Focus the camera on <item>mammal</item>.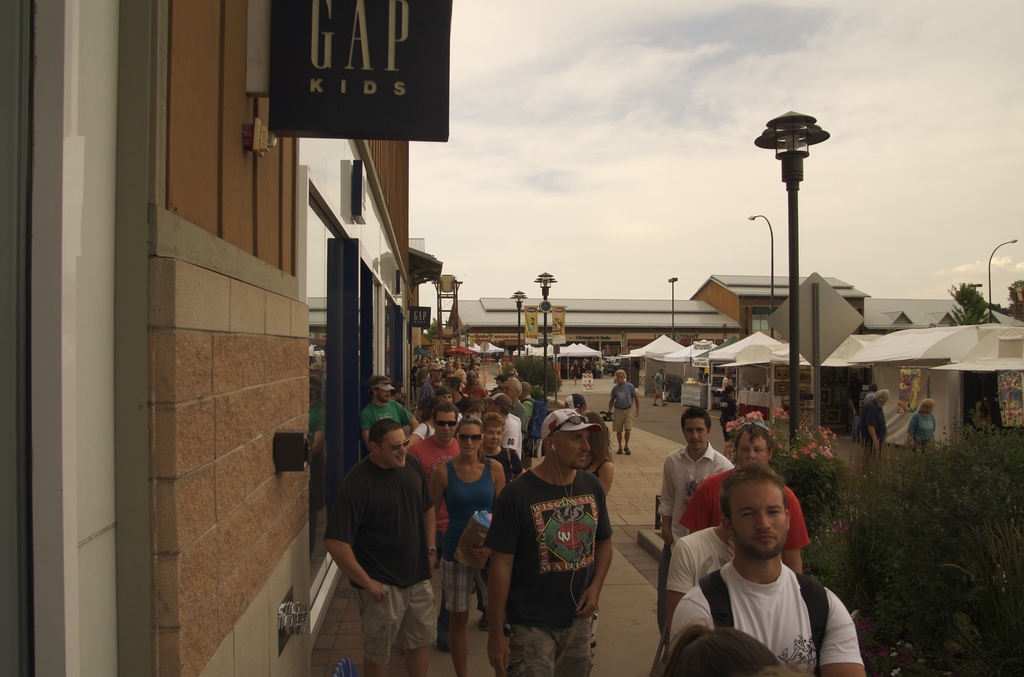
Focus region: <bbox>323, 418, 438, 676</bbox>.
